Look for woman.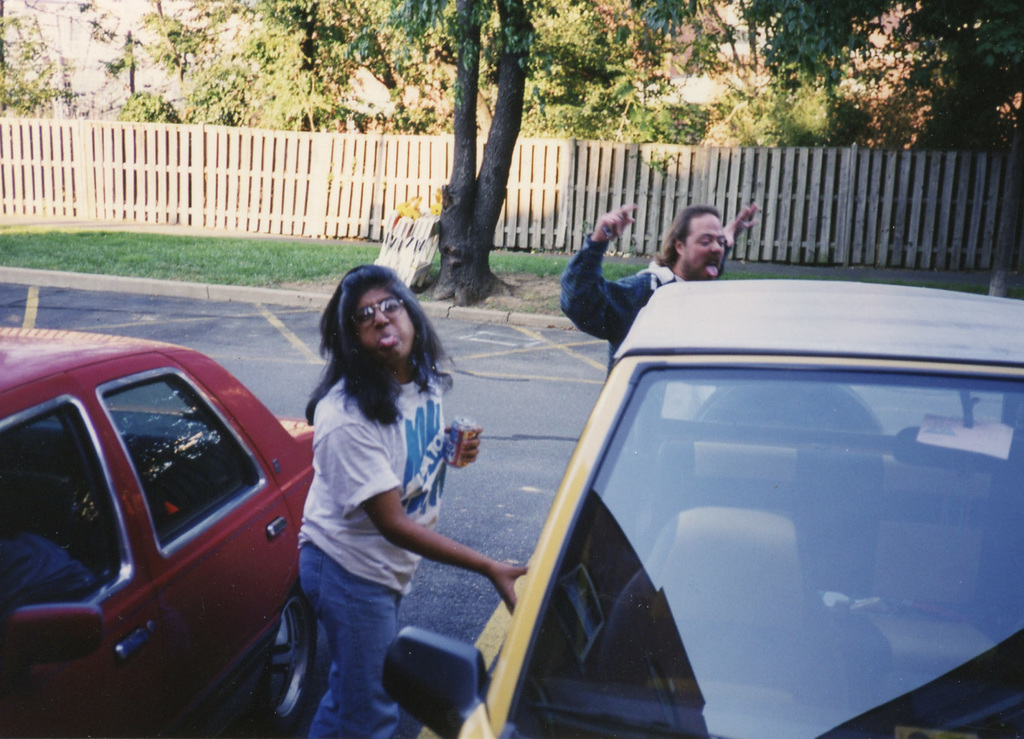
Found: 290, 257, 534, 733.
